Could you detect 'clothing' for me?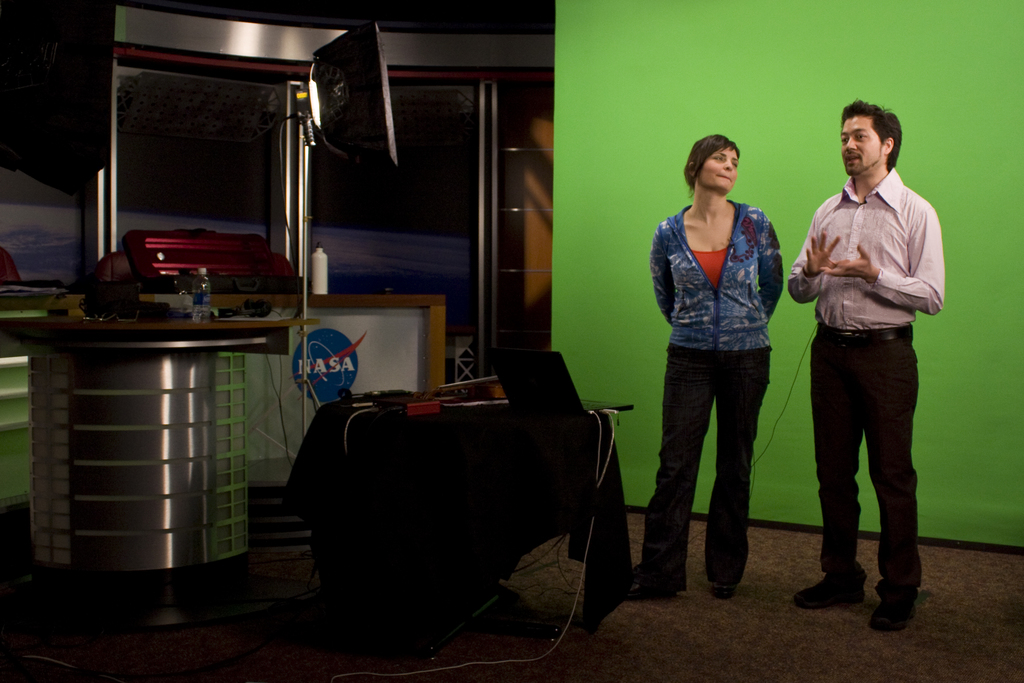
Detection result: detection(656, 155, 804, 557).
